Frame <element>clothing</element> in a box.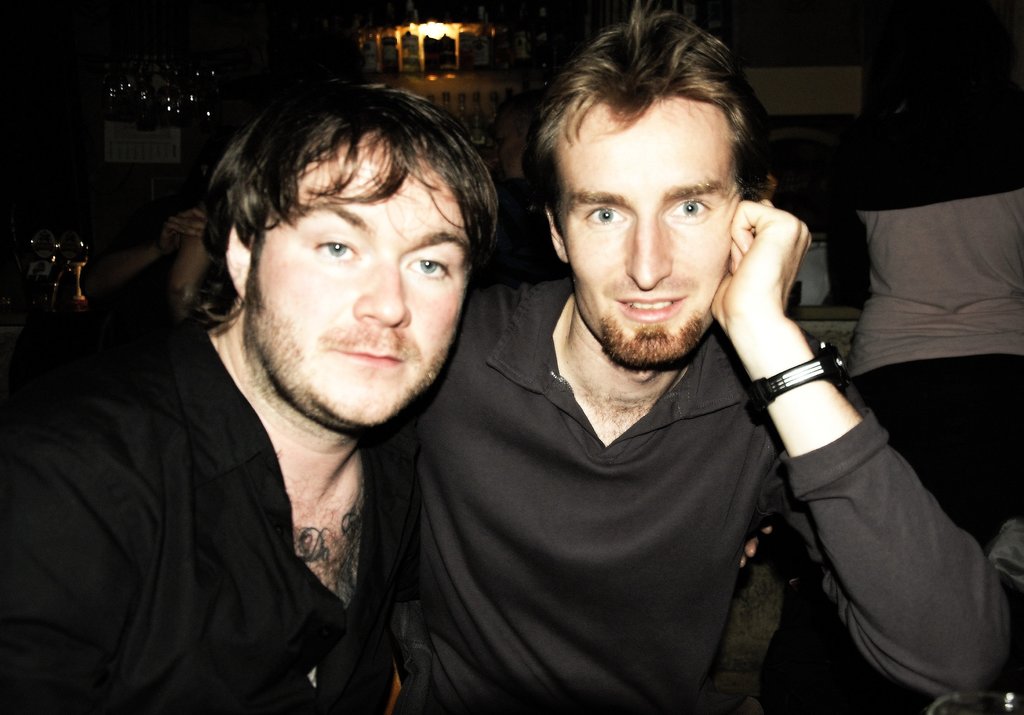
<bbox>850, 130, 1023, 557</bbox>.
